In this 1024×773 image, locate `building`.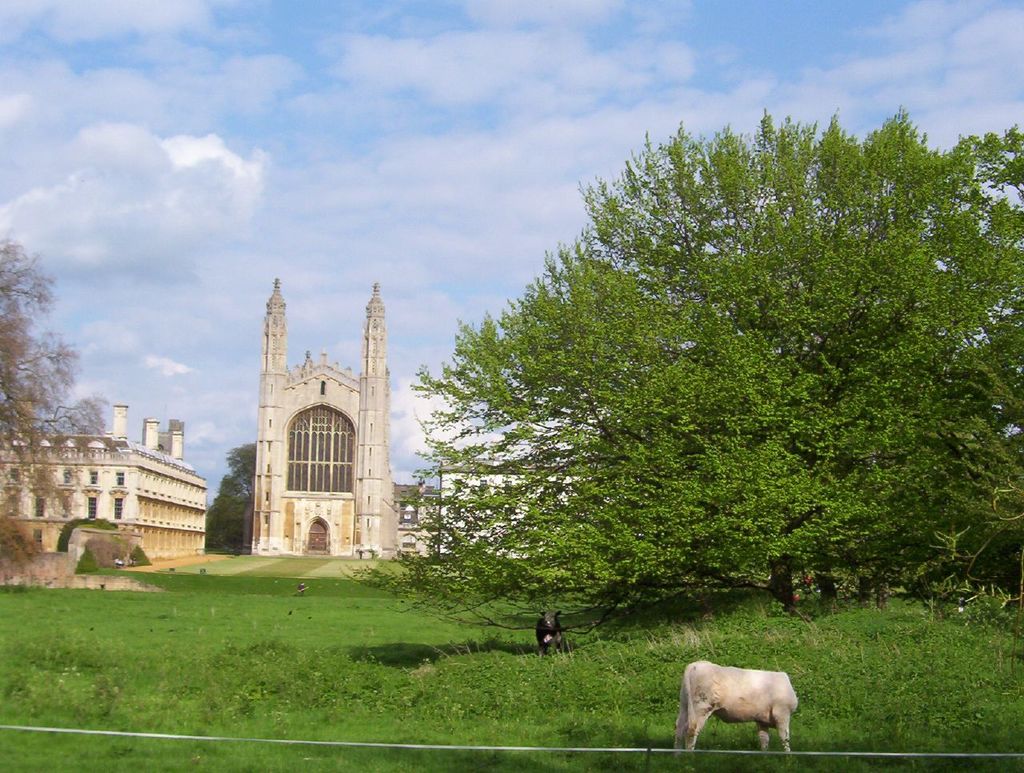
Bounding box: detection(394, 487, 439, 559).
